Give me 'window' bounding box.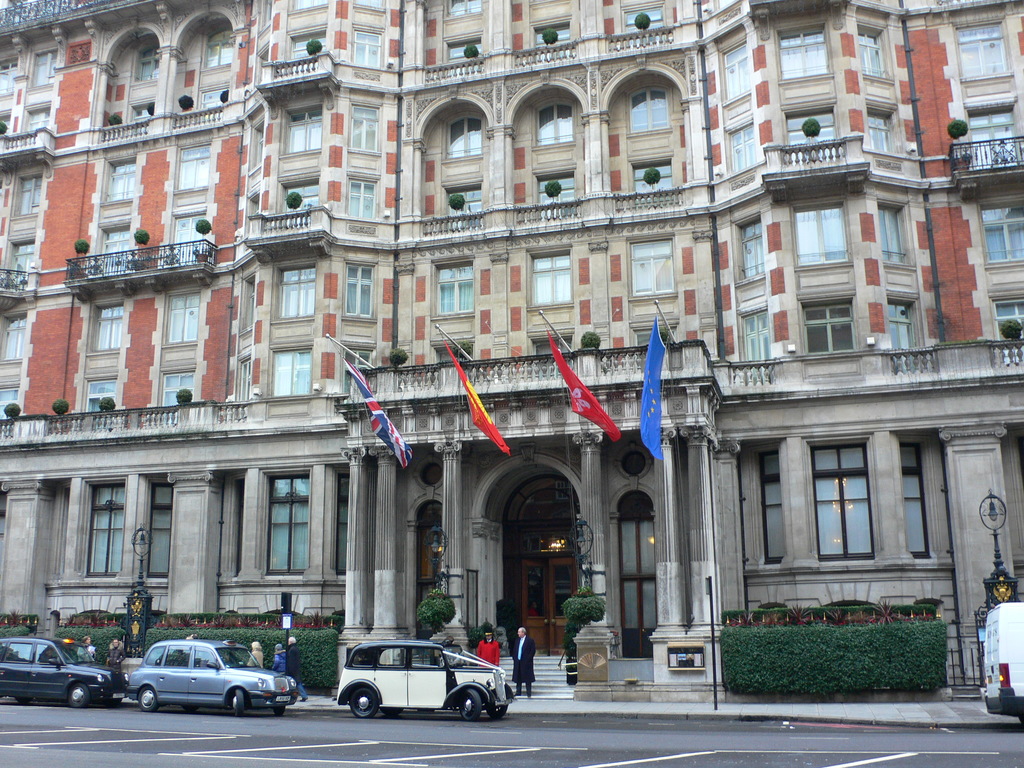
(285,120,321,161).
